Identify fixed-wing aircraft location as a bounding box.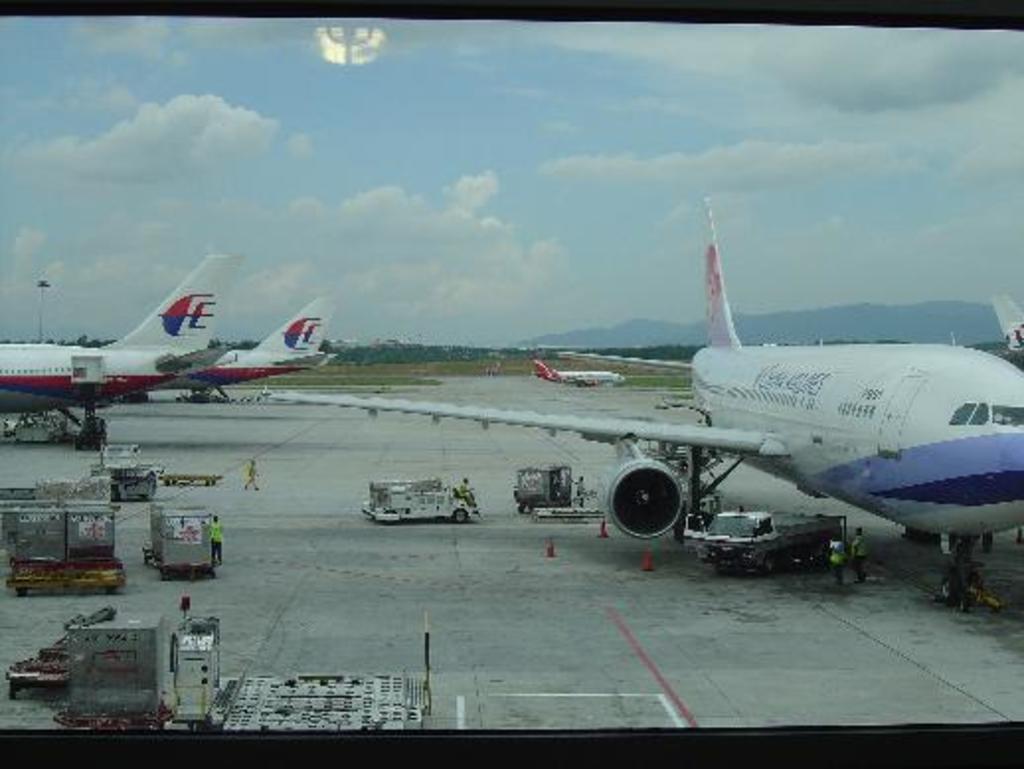
(left=184, top=295, right=334, bottom=411).
